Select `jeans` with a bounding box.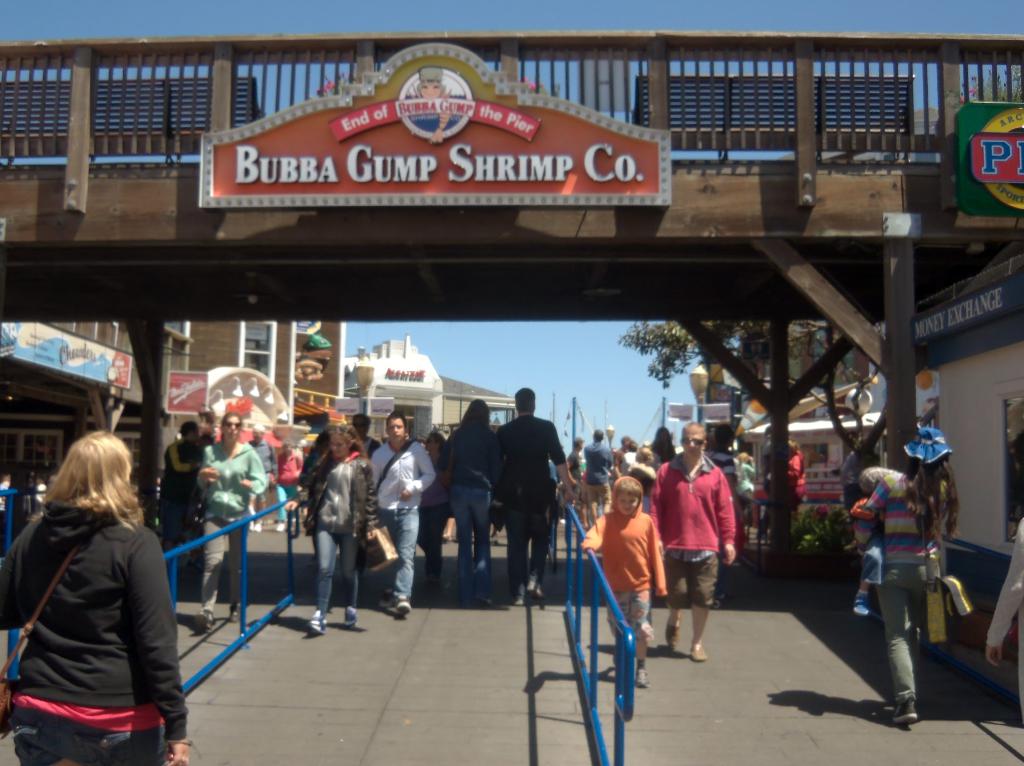
left=855, top=536, right=881, bottom=593.
